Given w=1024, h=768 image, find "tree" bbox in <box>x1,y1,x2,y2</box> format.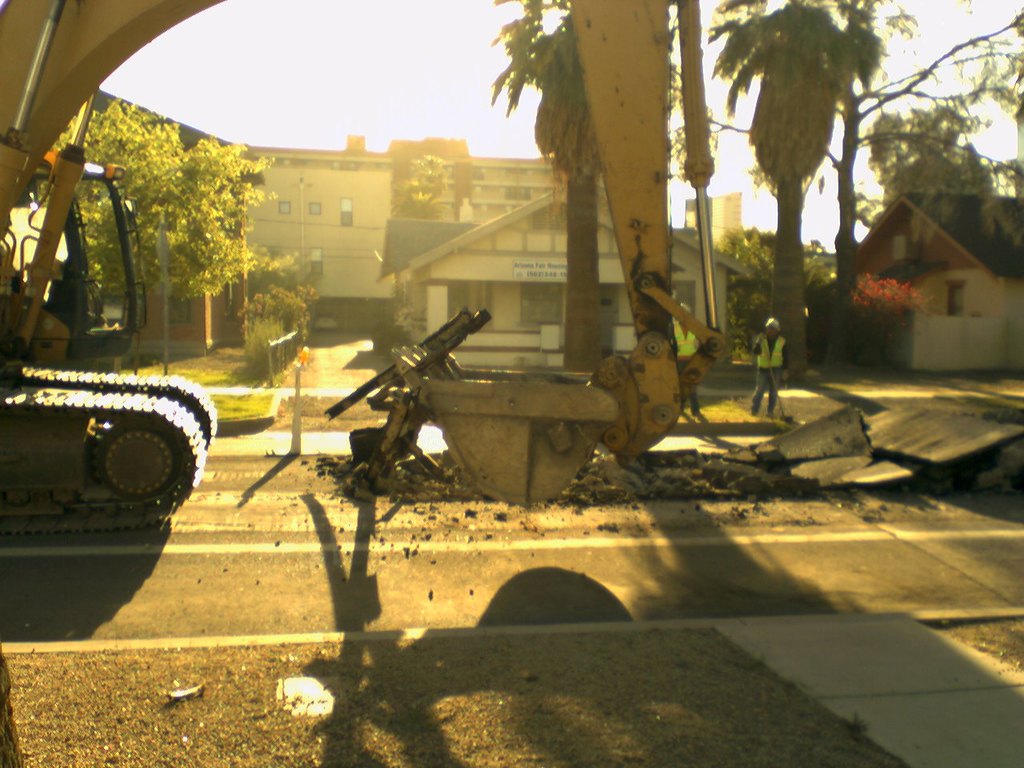
<box>495,0,682,376</box>.
